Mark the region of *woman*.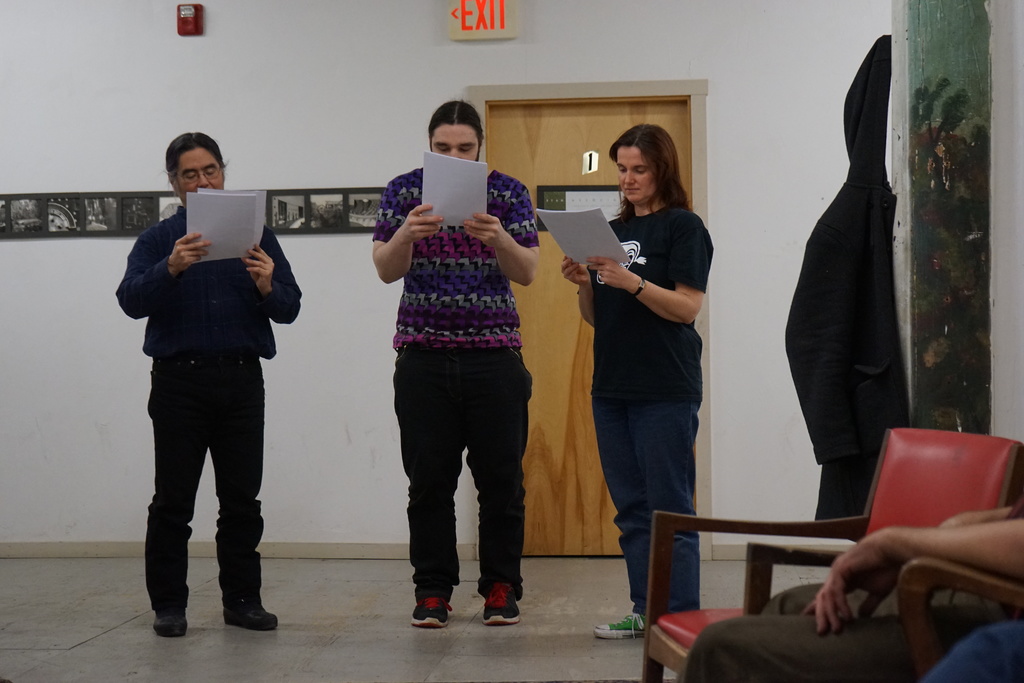
Region: bbox=[573, 135, 719, 621].
